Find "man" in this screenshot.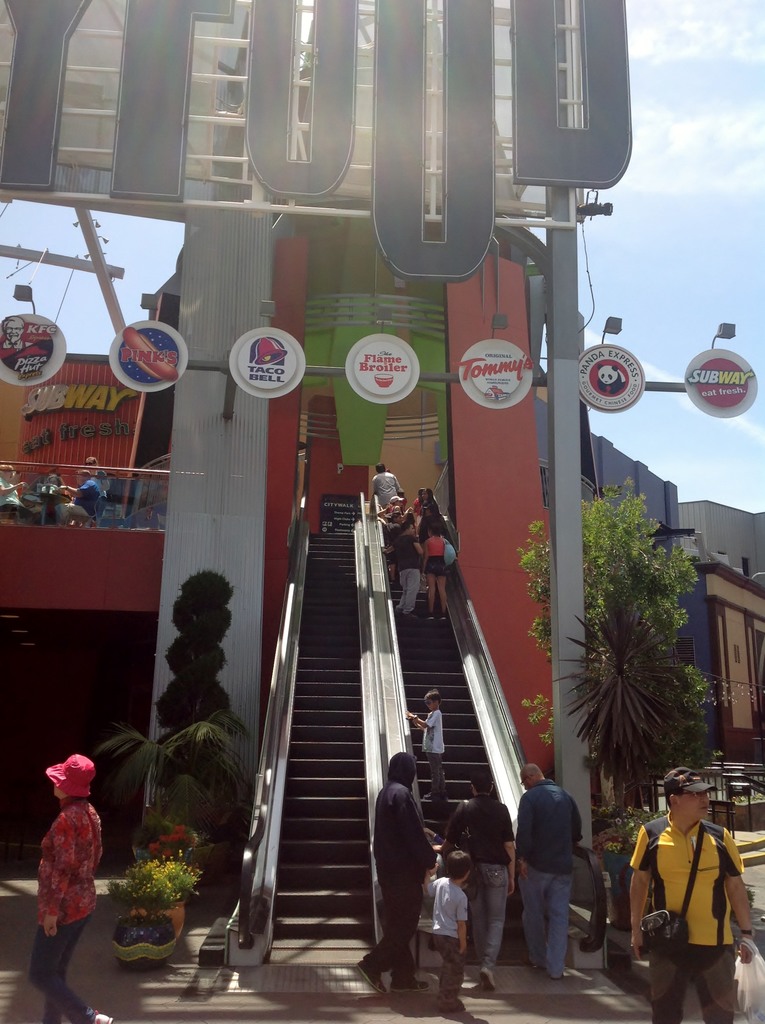
The bounding box for "man" is rect(374, 463, 402, 506).
